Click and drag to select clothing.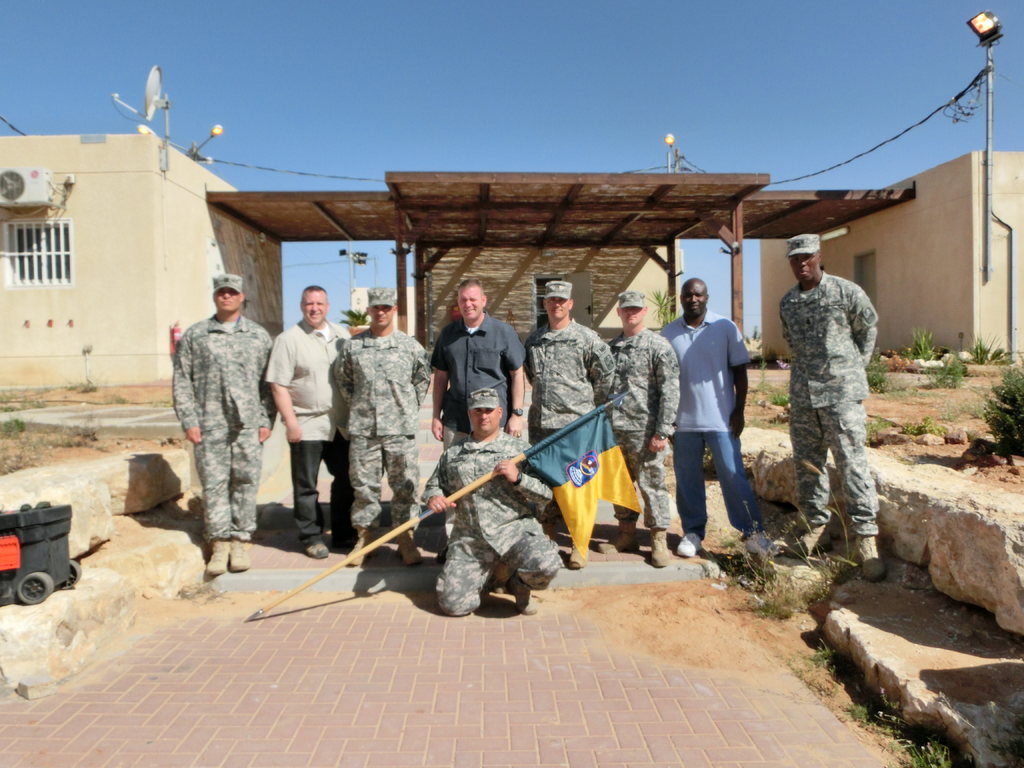
Selection: [x1=415, y1=304, x2=522, y2=463].
